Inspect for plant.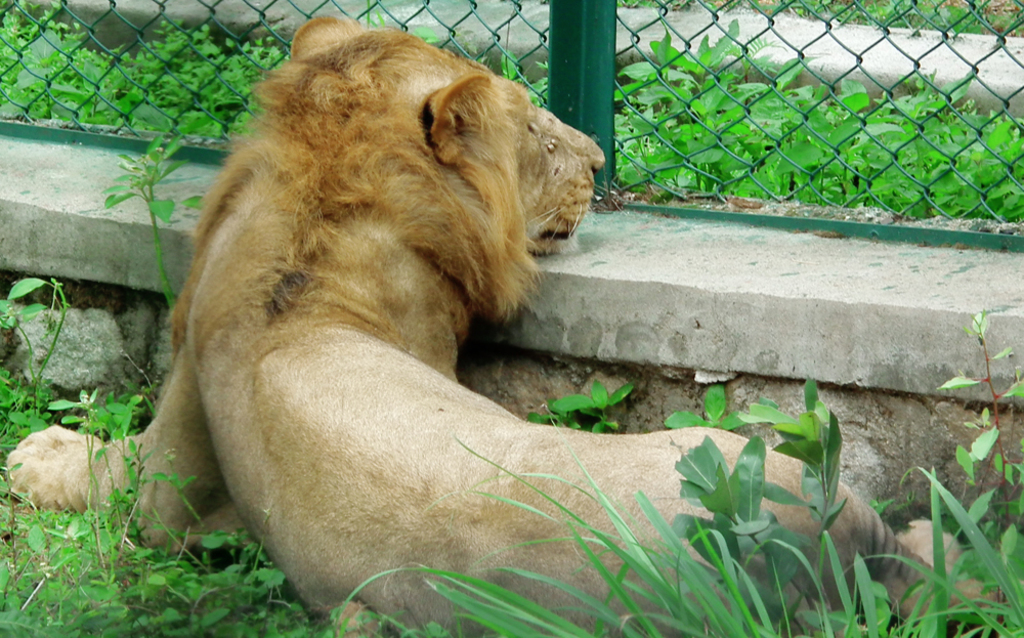
Inspection: (662, 369, 758, 434).
